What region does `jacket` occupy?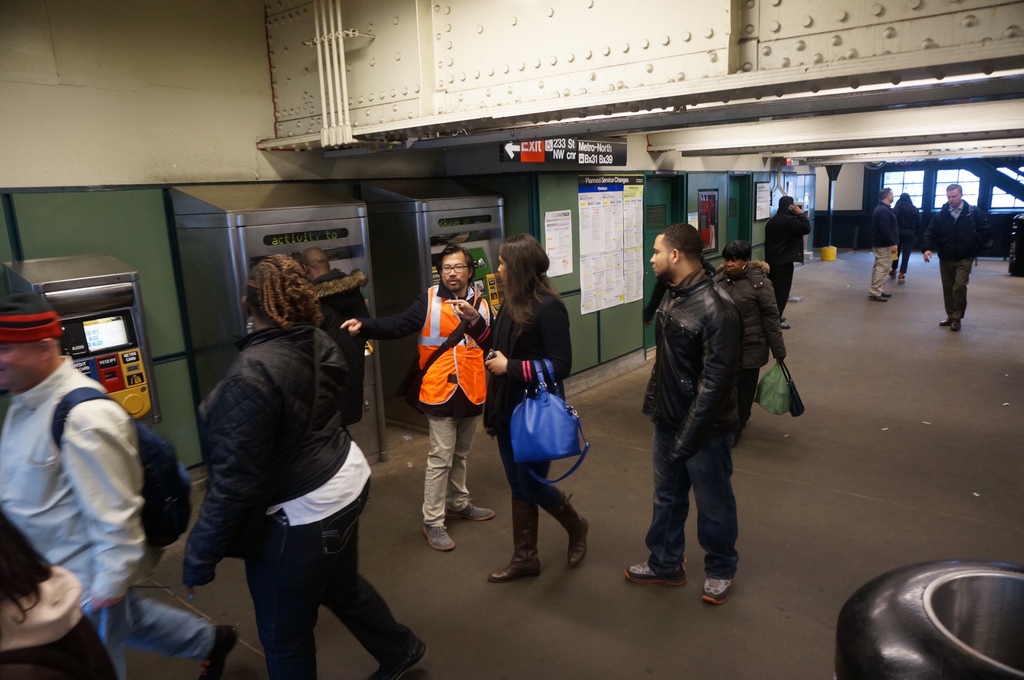
detection(924, 202, 988, 260).
